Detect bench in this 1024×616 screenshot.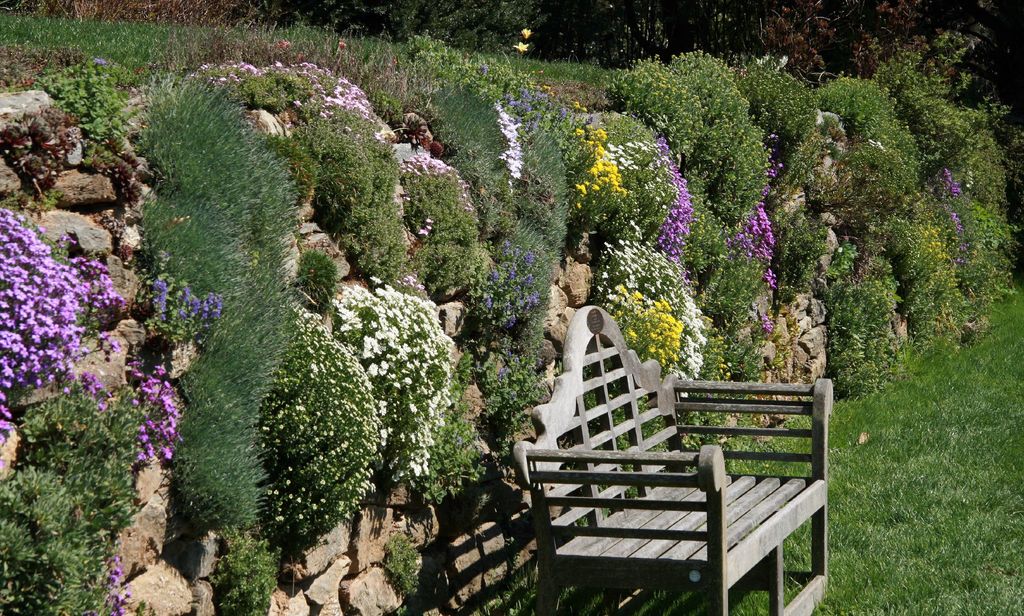
Detection: 524:292:858:606.
